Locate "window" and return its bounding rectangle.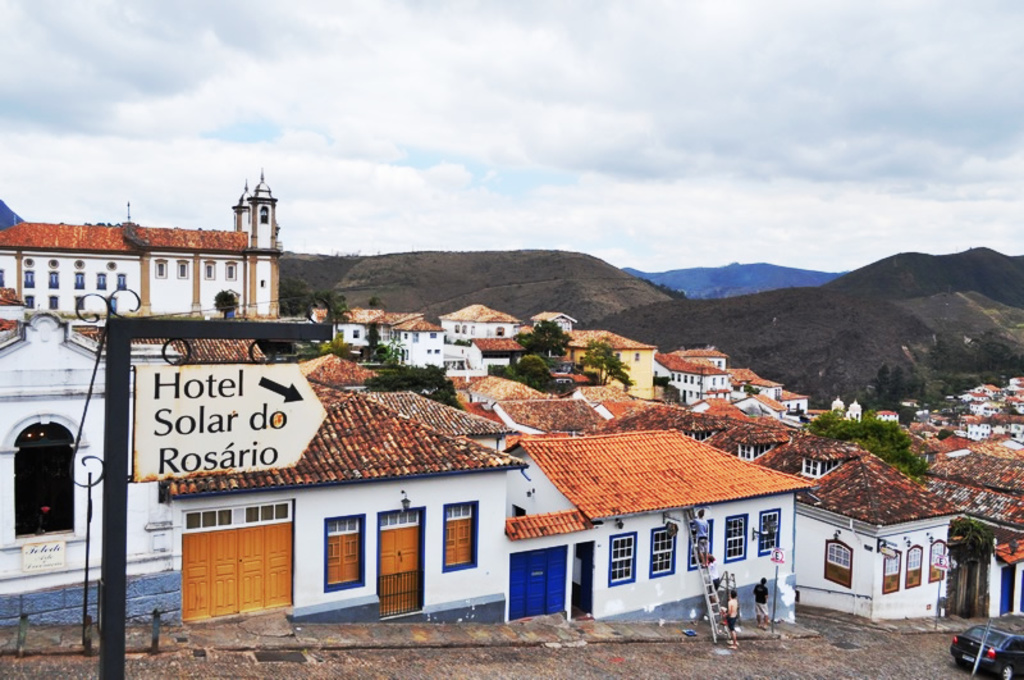
left=23, top=292, right=36, bottom=311.
